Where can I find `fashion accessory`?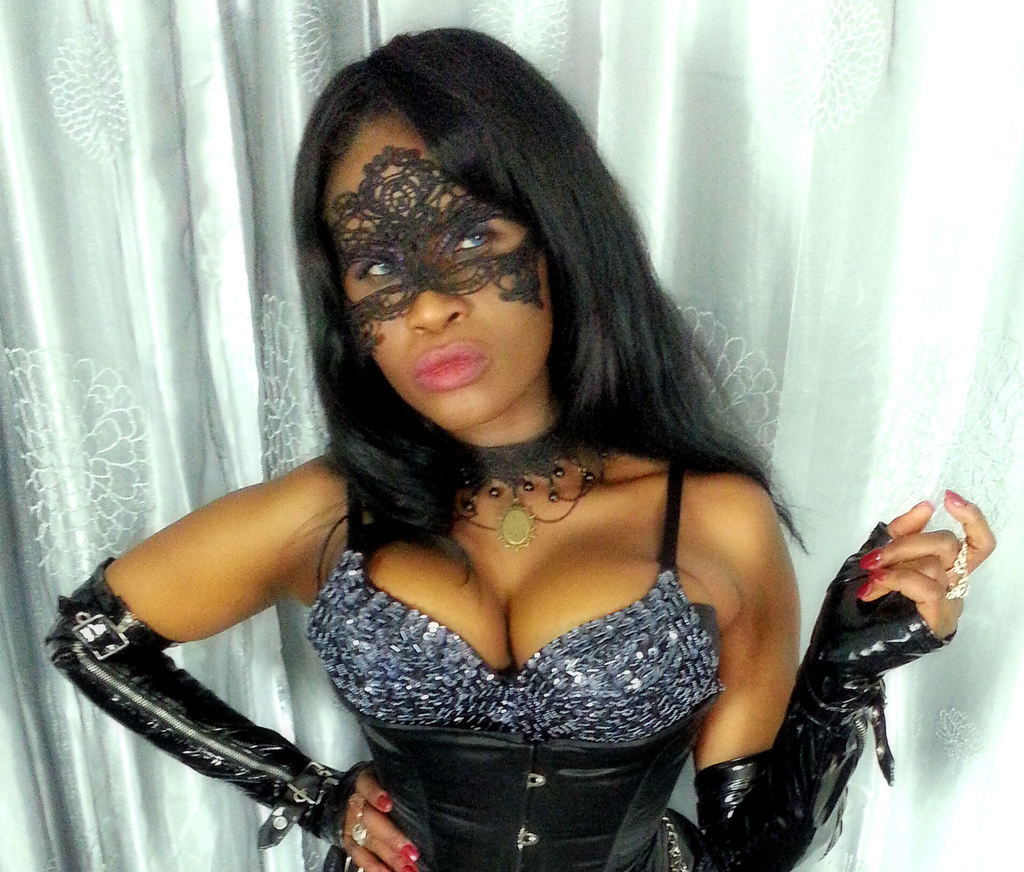
You can find it at crop(340, 138, 547, 330).
